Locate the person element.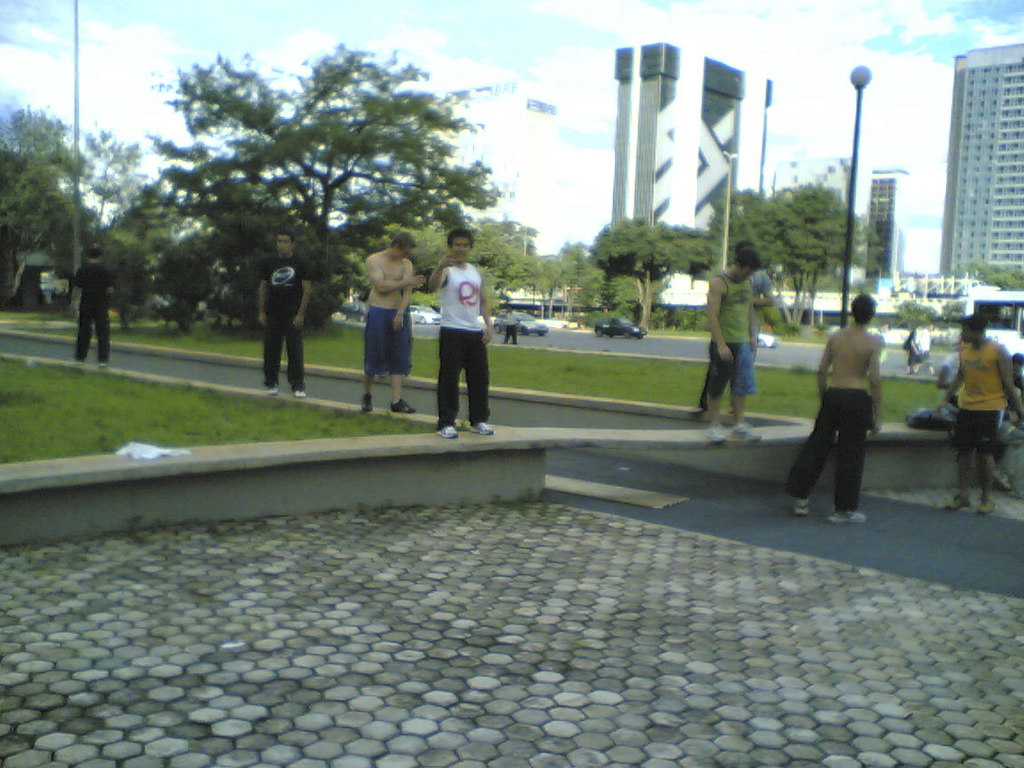
Element bbox: {"left": 503, "top": 308, "right": 518, "bottom": 345}.
